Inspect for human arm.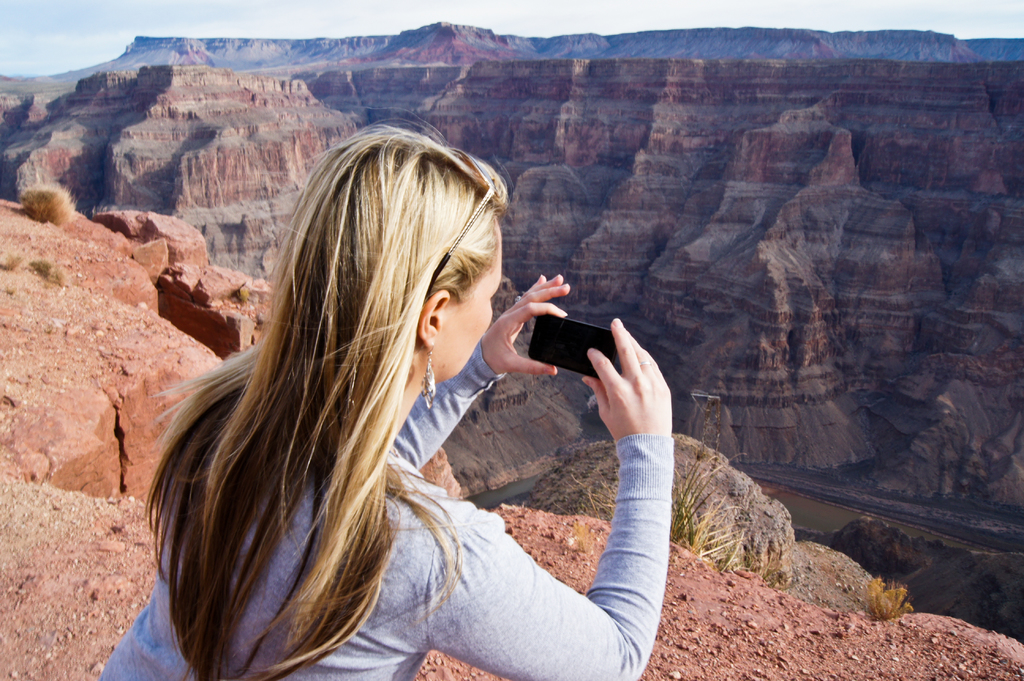
Inspection: locate(419, 352, 687, 666).
